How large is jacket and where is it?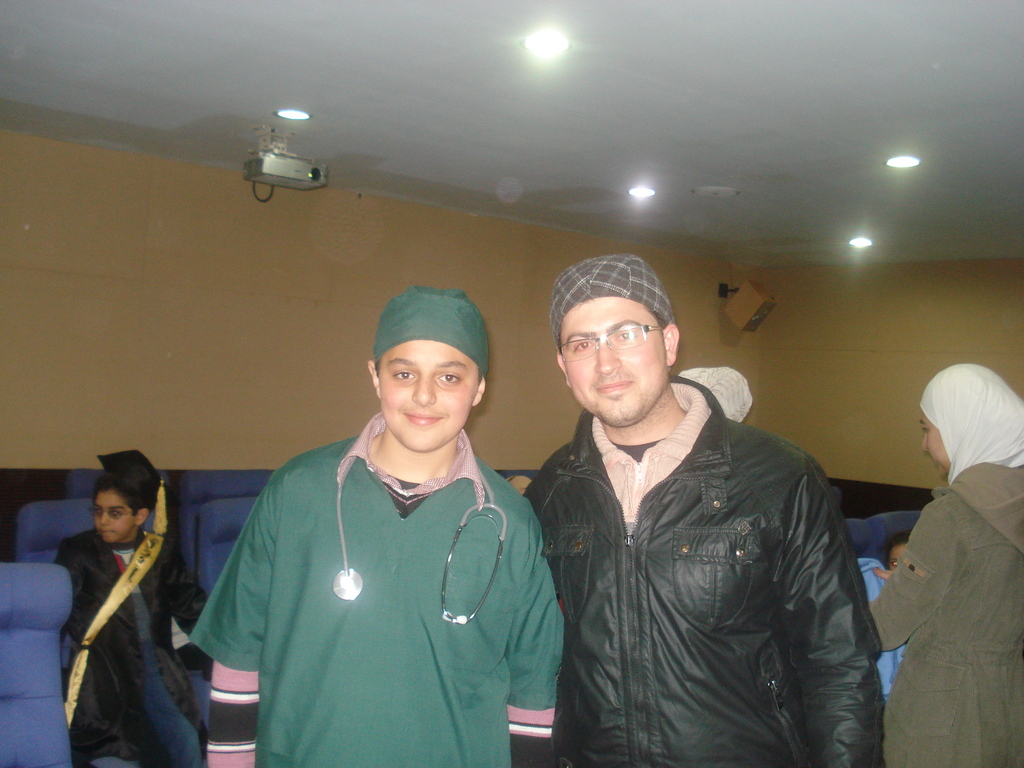
Bounding box: 521, 312, 877, 765.
